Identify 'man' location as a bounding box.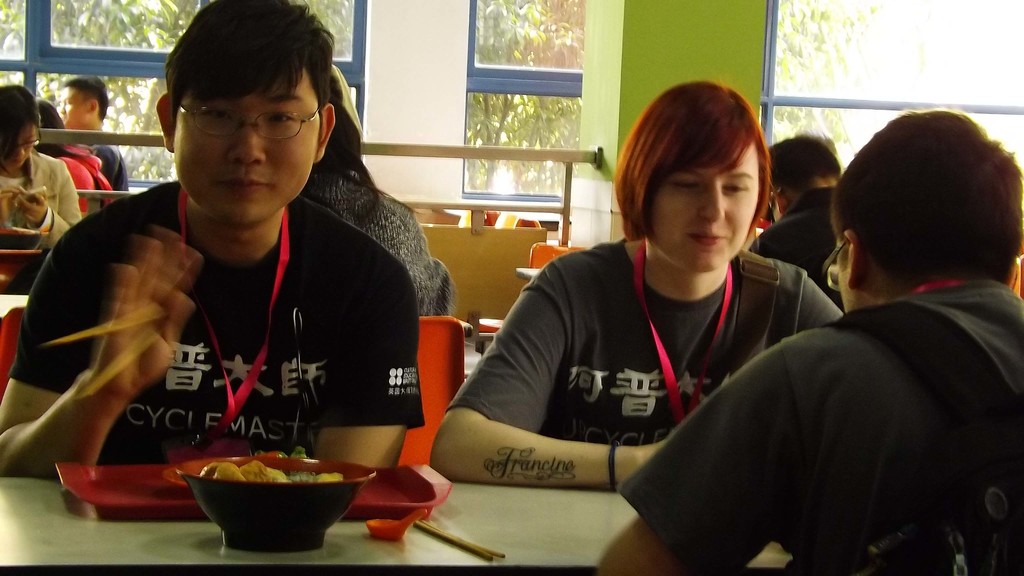
region(52, 72, 131, 196).
